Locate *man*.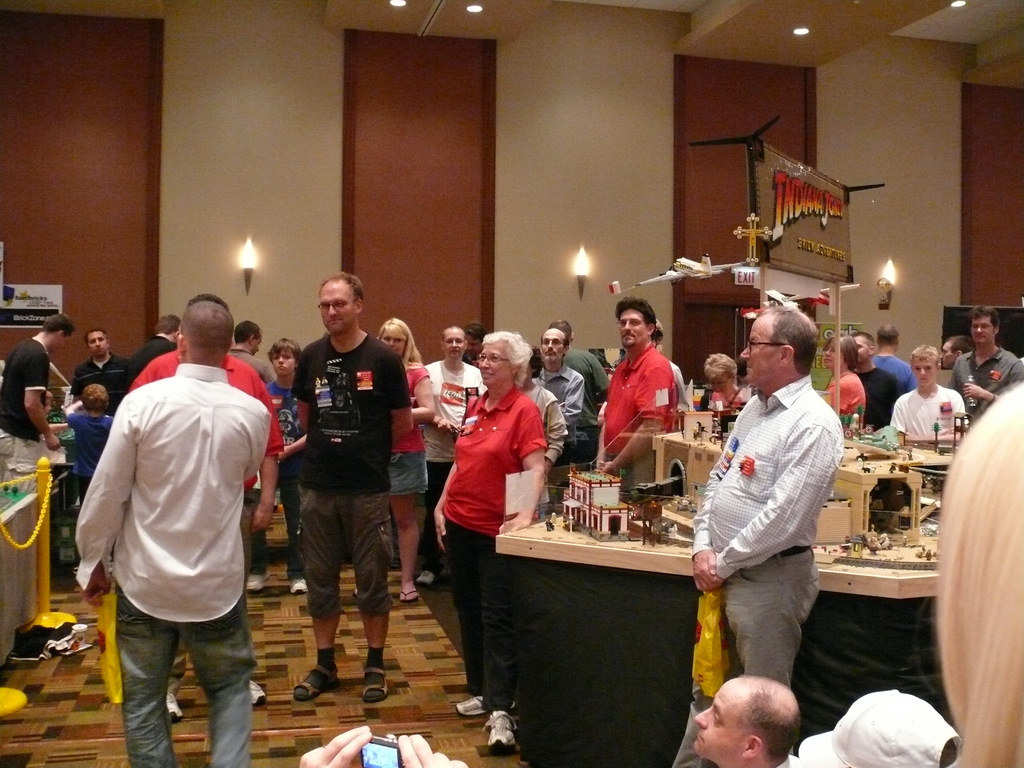
Bounding box: select_region(870, 324, 920, 401).
